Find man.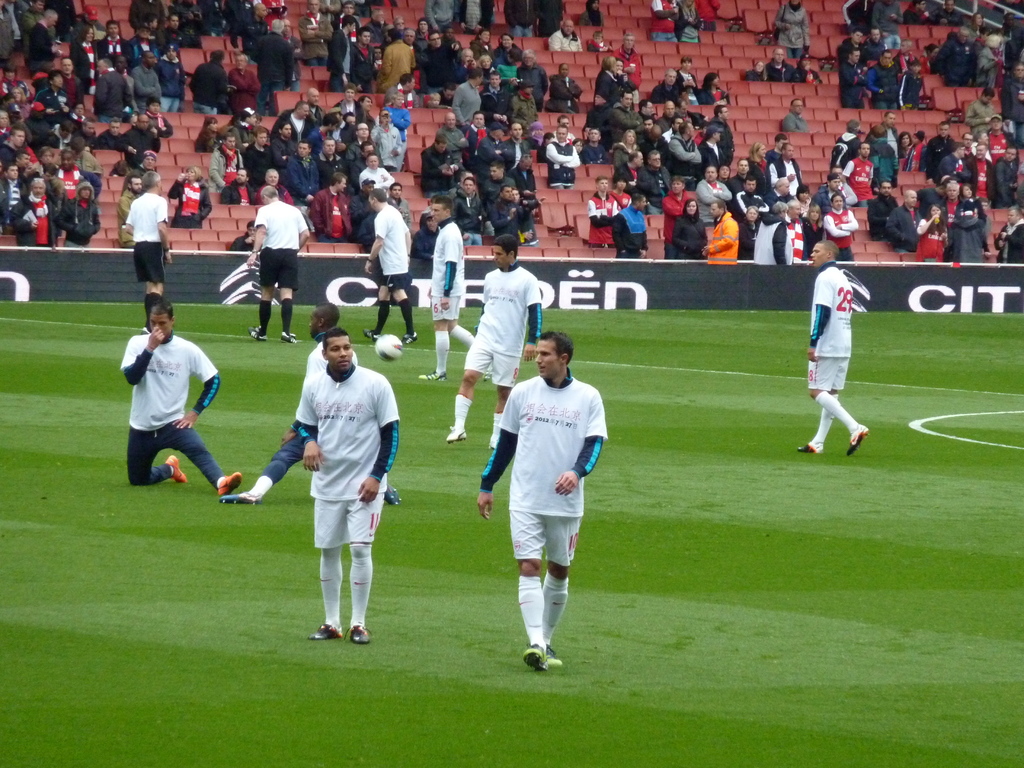
bbox=[37, 67, 78, 124].
